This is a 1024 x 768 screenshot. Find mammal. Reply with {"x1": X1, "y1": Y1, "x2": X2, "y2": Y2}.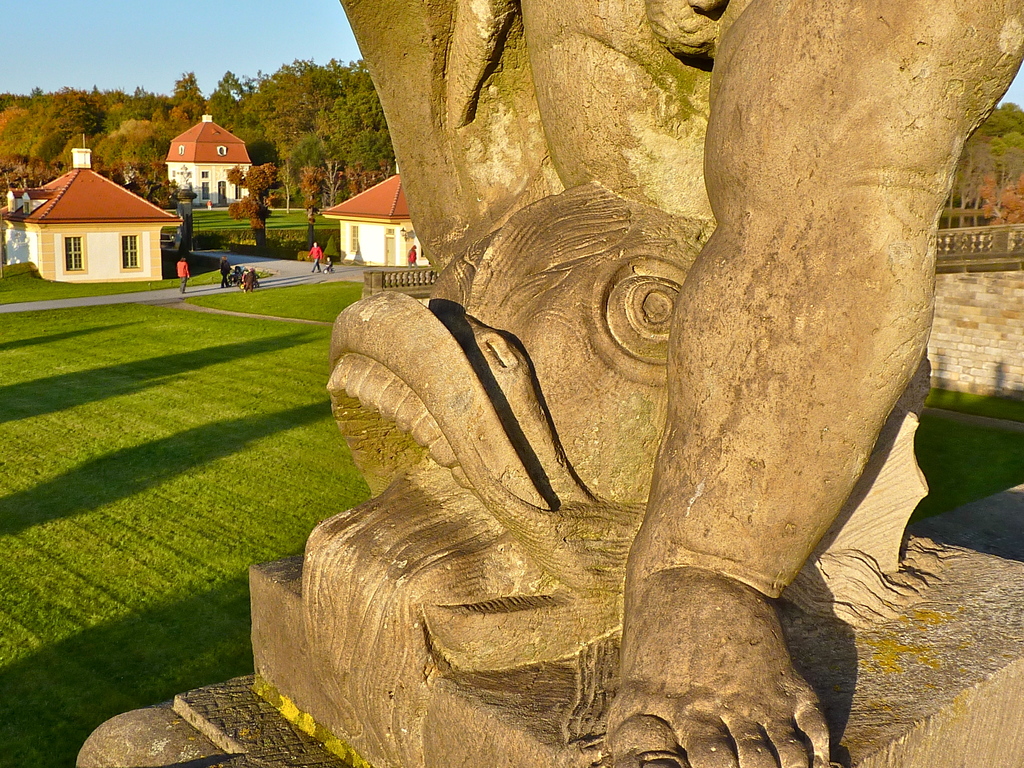
{"x1": 242, "y1": 266, "x2": 257, "y2": 293}.
